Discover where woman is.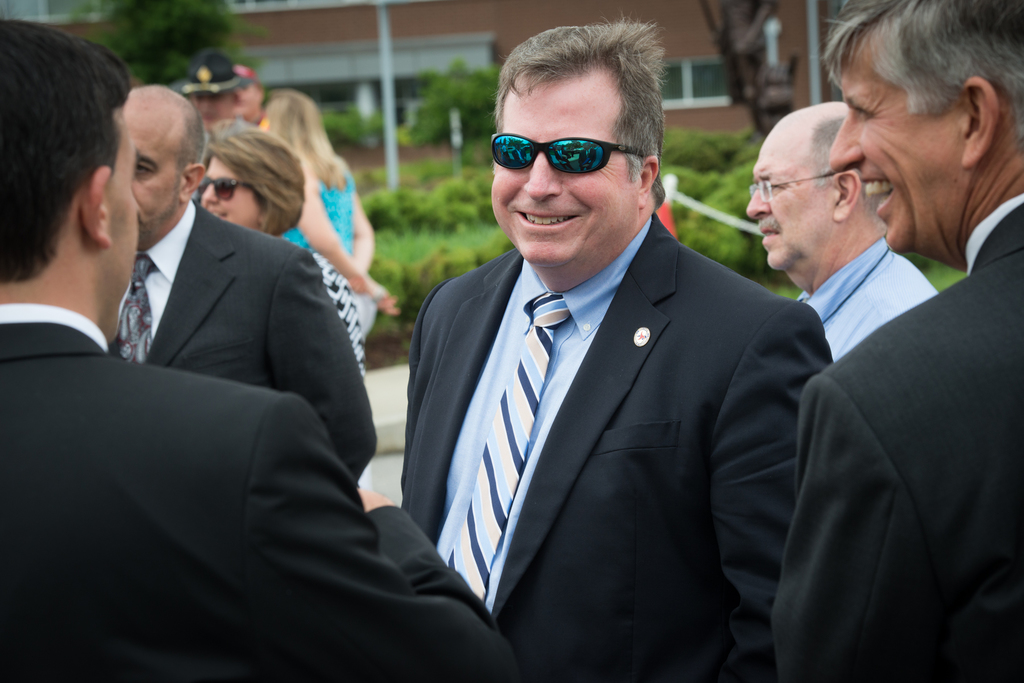
Discovered at <region>258, 84, 397, 374</region>.
